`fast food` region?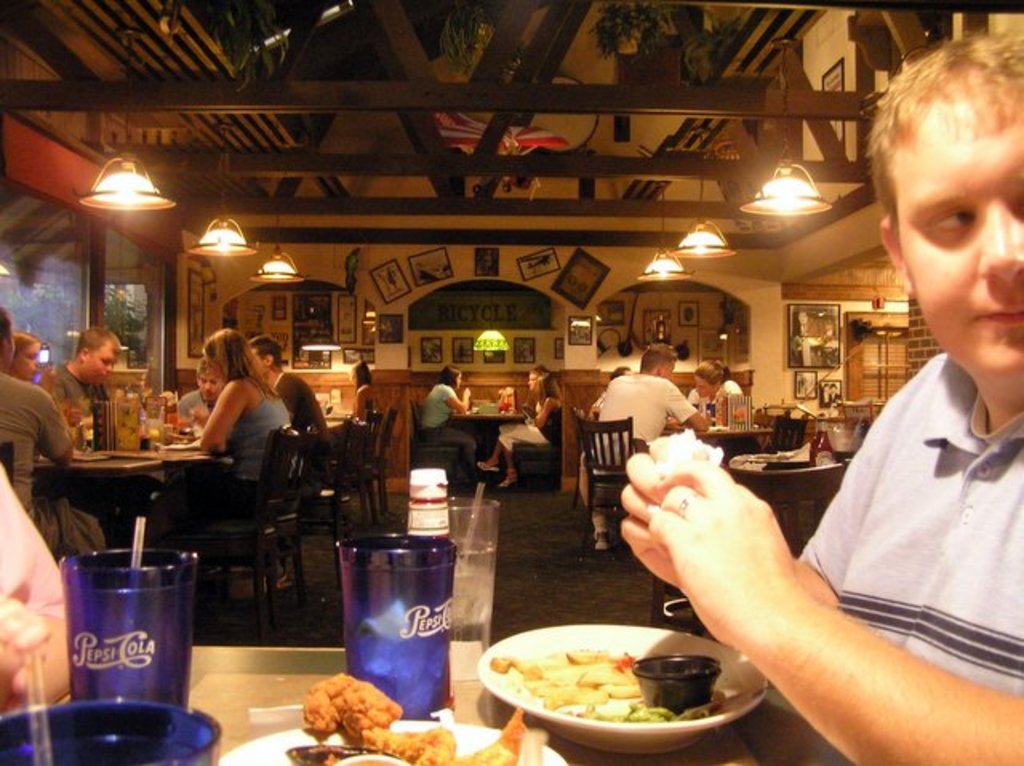
(382,728,469,763)
